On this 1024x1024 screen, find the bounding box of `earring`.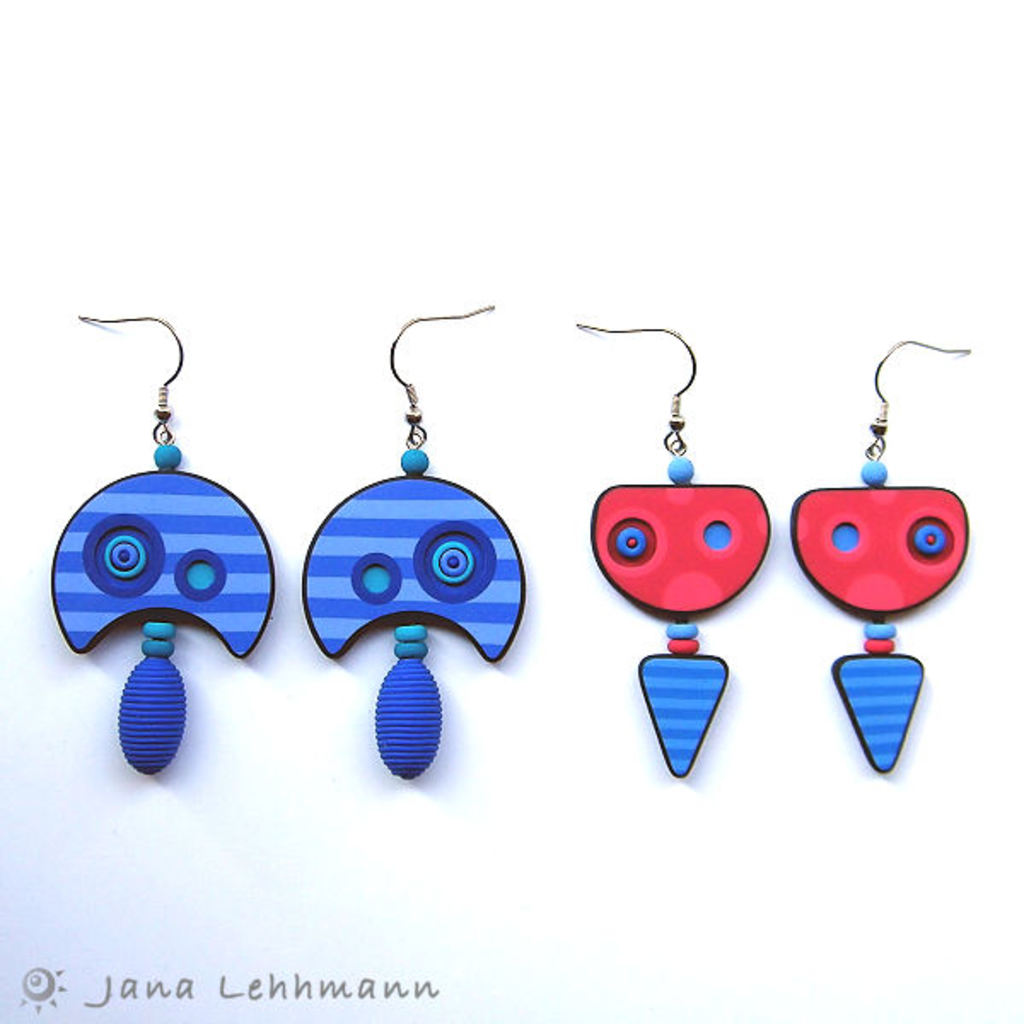
Bounding box: 299/300/522/778.
